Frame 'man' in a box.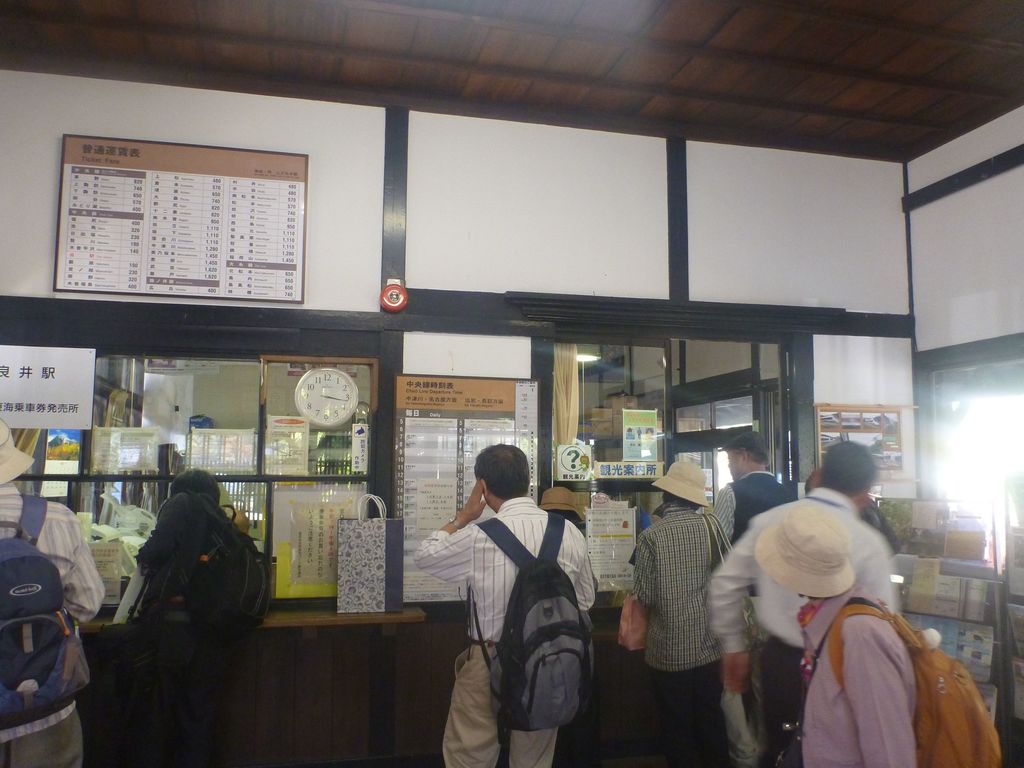
<box>0,419,107,767</box>.
